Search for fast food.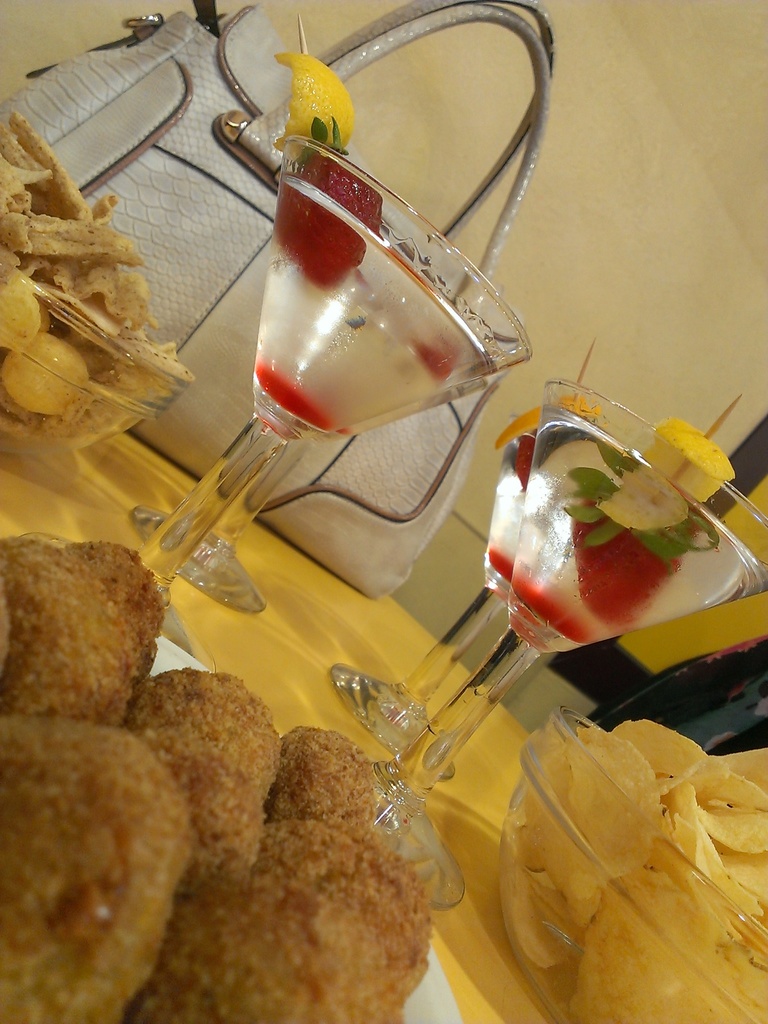
Found at (x1=269, y1=721, x2=390, y2=831).
